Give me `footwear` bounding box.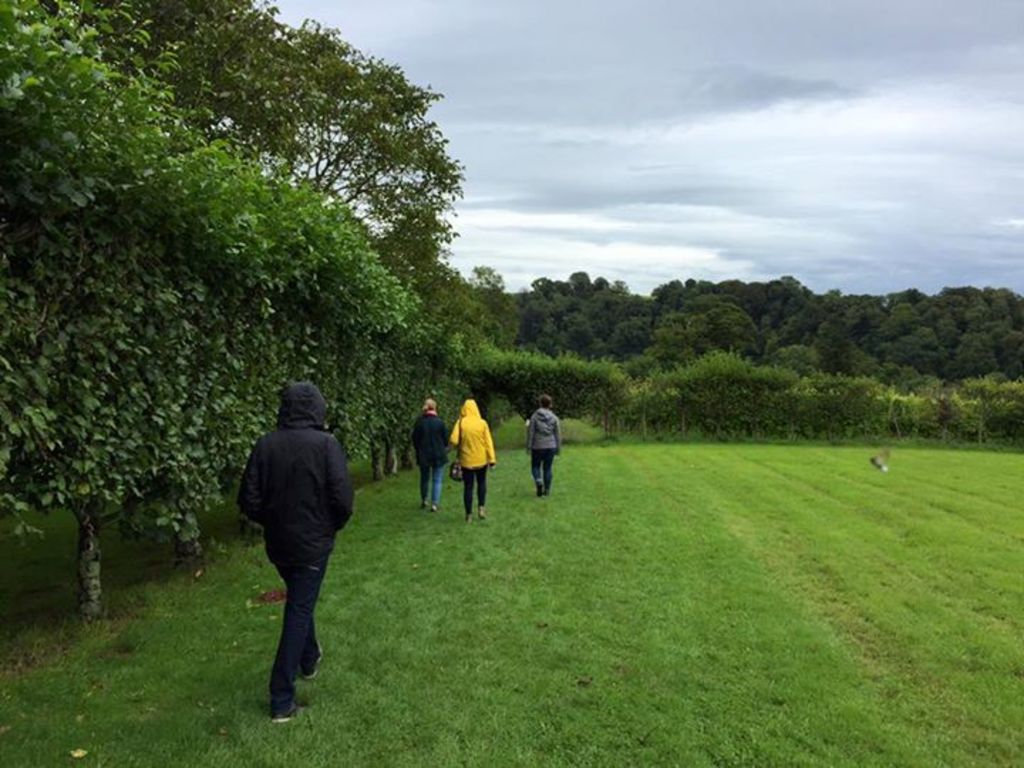
Rect(465, 512, 475, 523).
